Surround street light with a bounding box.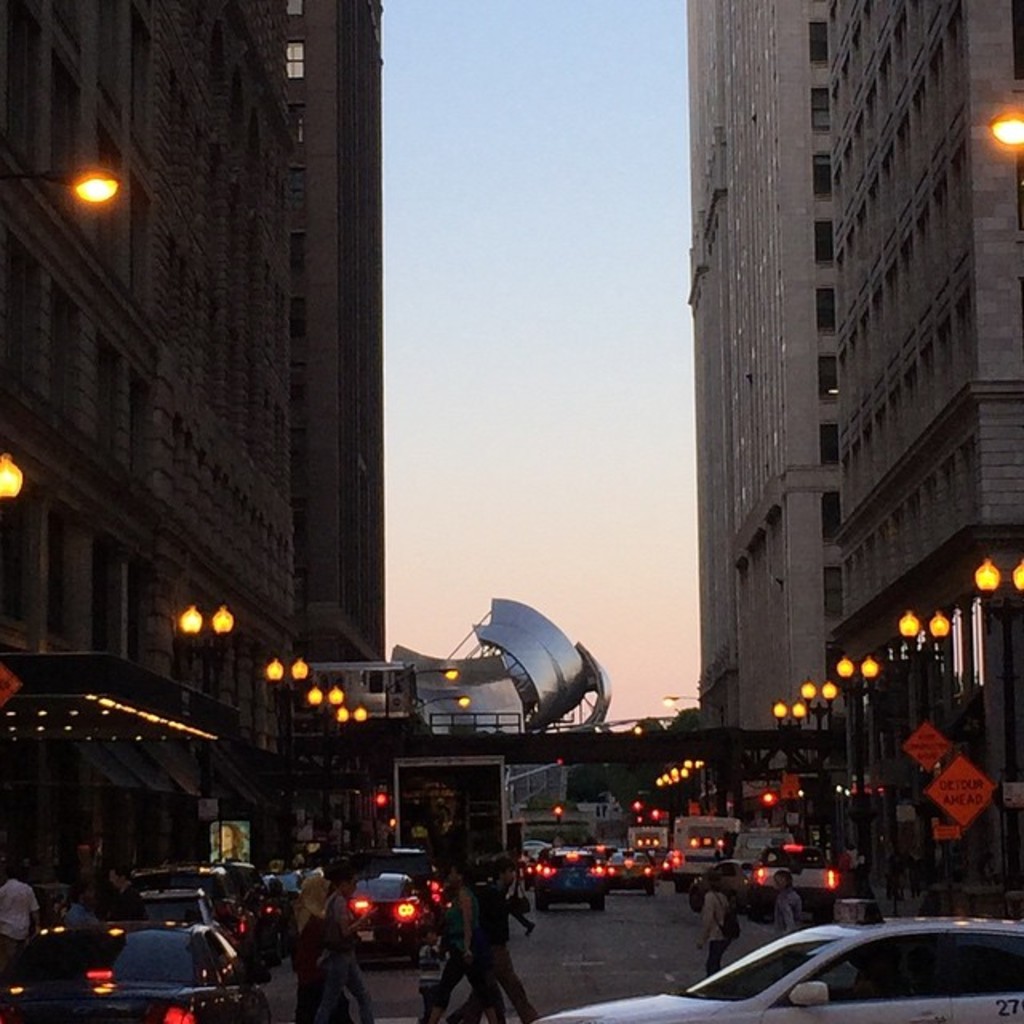
<box>888,613,952,896</box>.
